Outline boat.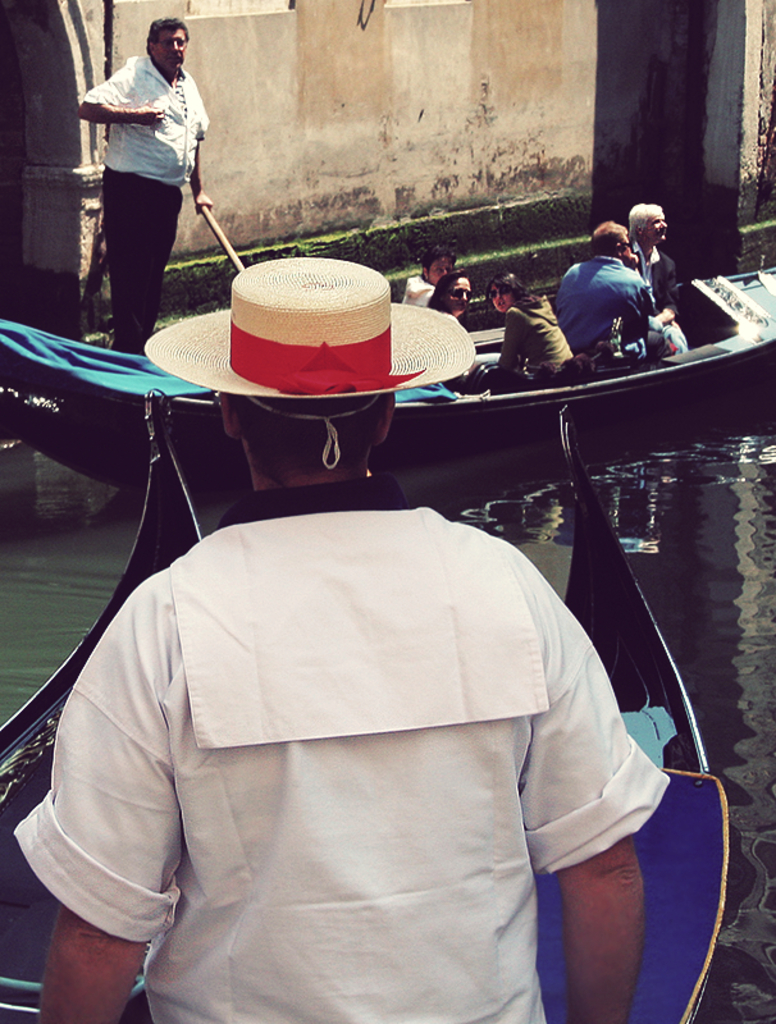
Outline: crop(0, 262, 775, 506).
